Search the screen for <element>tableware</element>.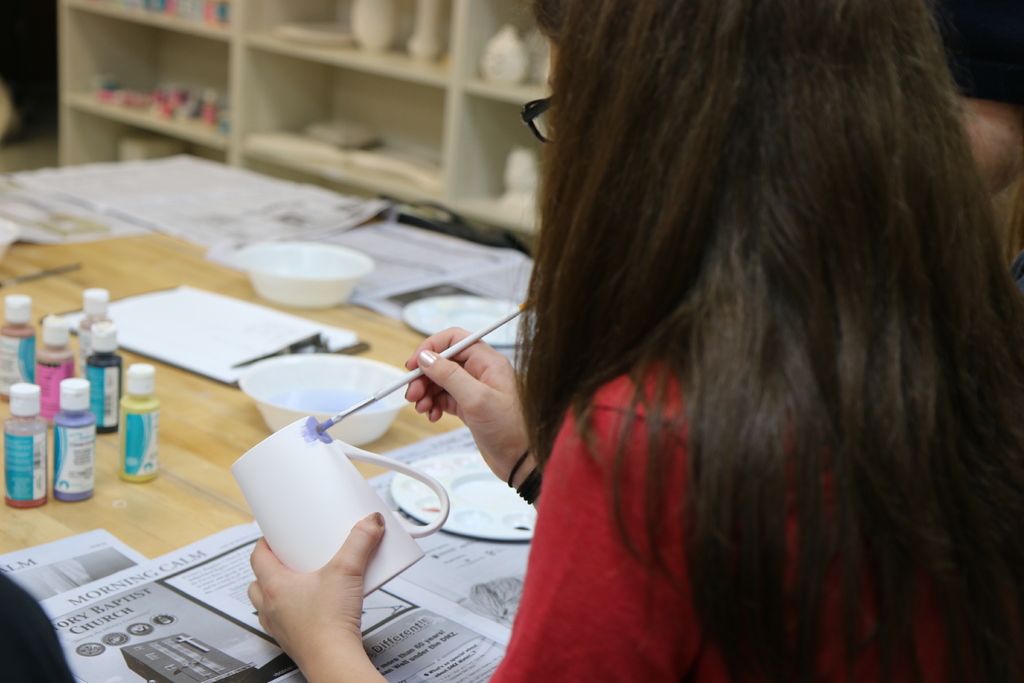
Found at (x1=231, y1=415, x2=447, y2=602).
